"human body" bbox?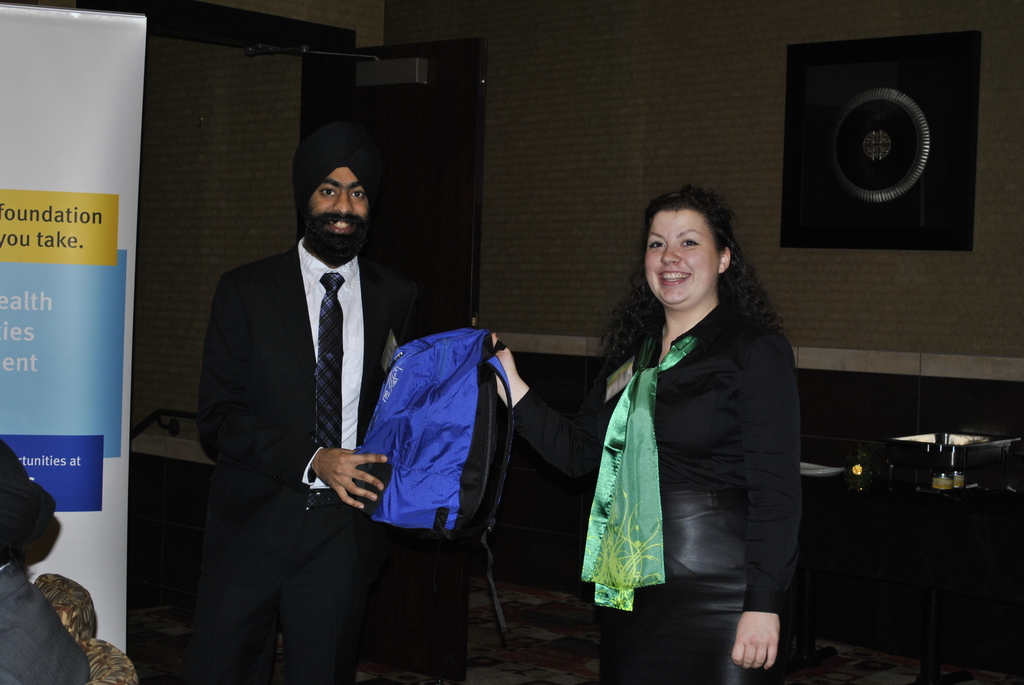
[188, 114, 423, 681]
